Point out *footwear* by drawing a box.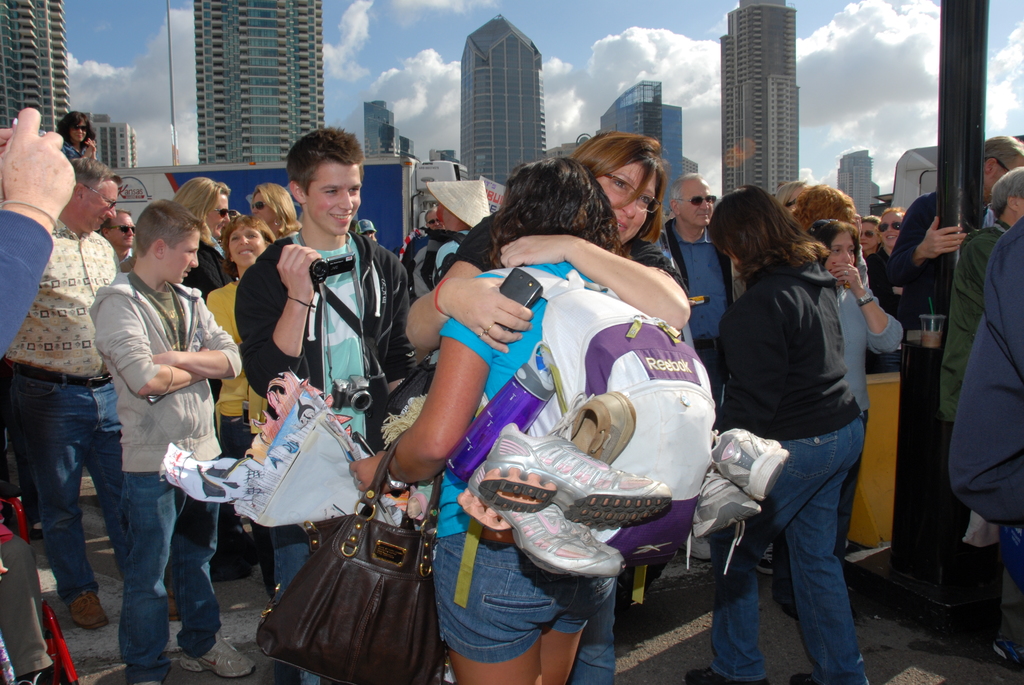
206 553 255 583.
